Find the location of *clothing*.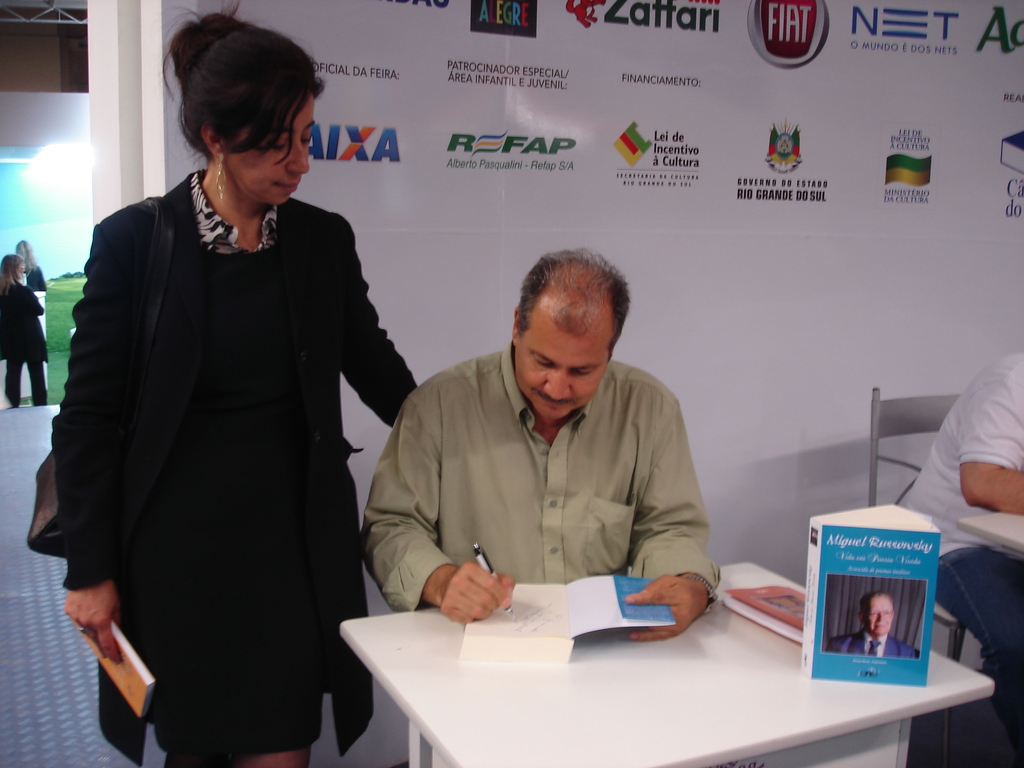
Location: box=[64, 164, 420, 767].
